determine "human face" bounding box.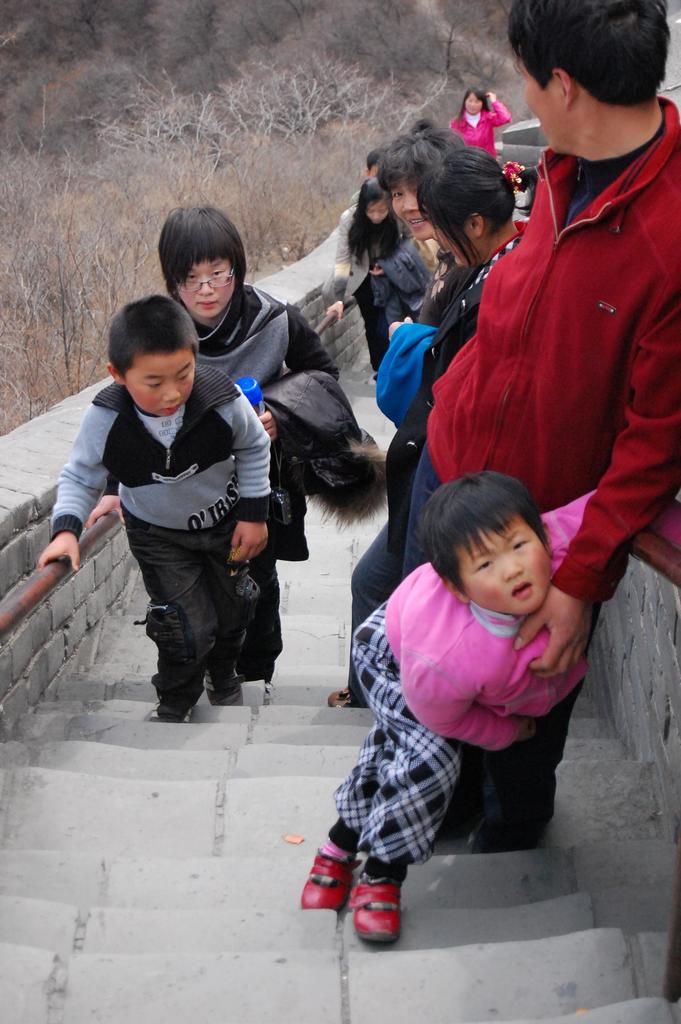
Determined: left=125, top=350, right=197, bottom=419.
